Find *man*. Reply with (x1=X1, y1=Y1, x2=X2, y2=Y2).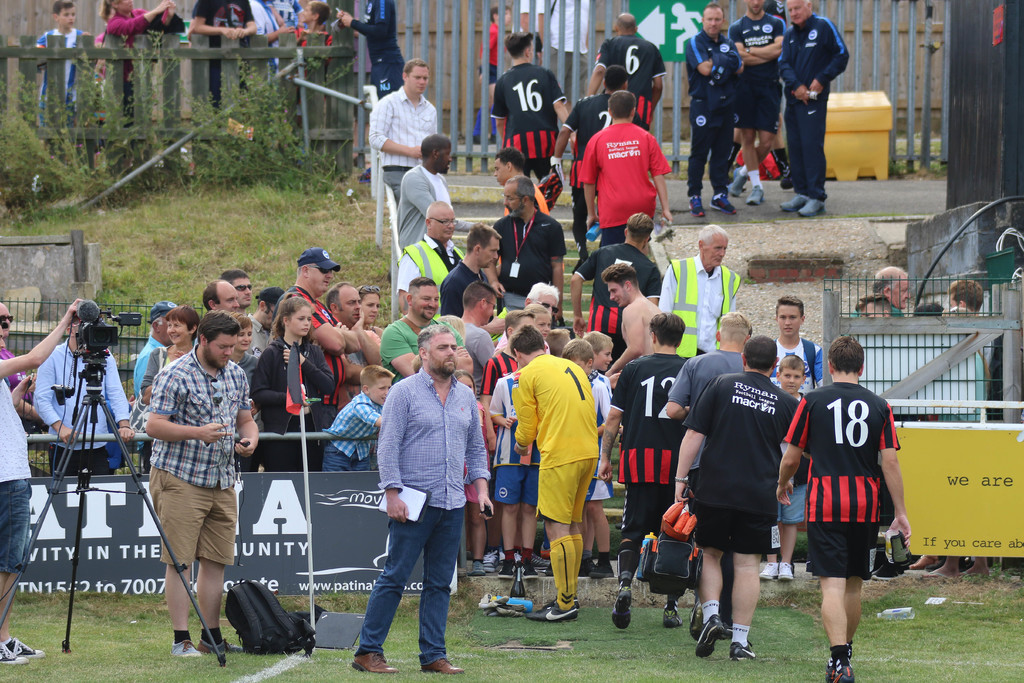
(x1=496, y1=30, x2=576, y2=206).
